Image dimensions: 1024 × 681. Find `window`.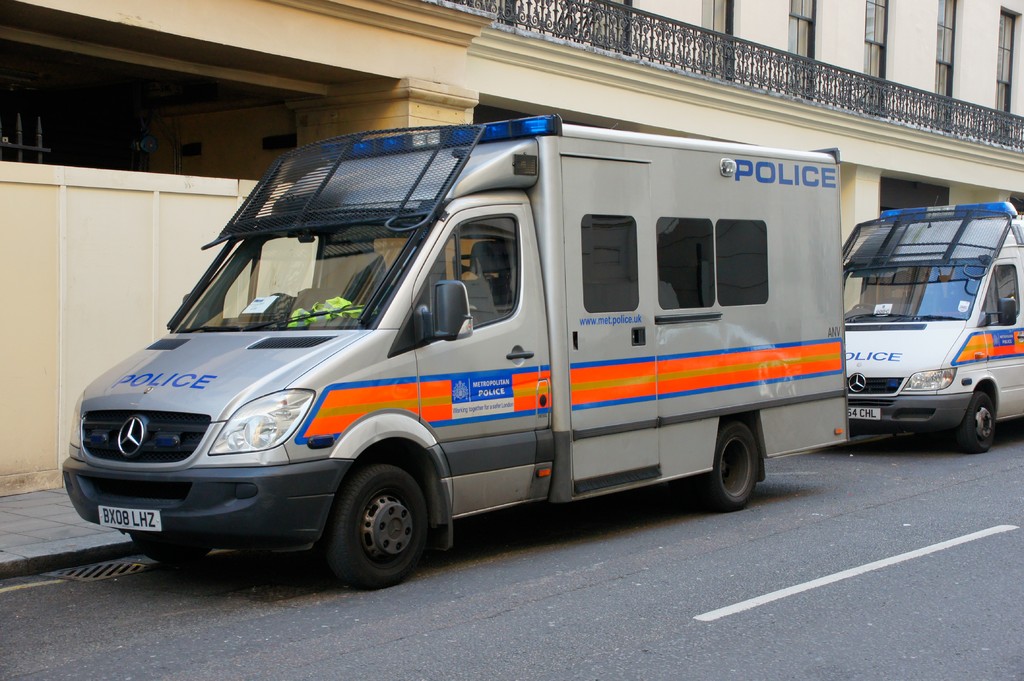
787 0 817 101.
